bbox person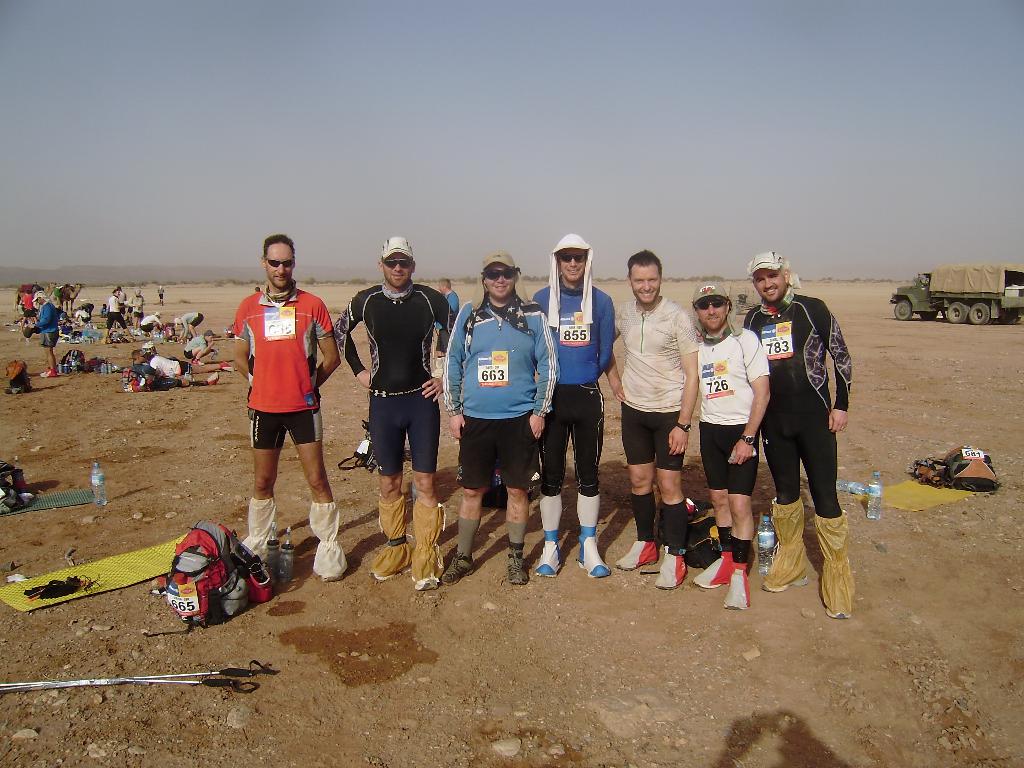
detection(156, 284, 167, 310)
